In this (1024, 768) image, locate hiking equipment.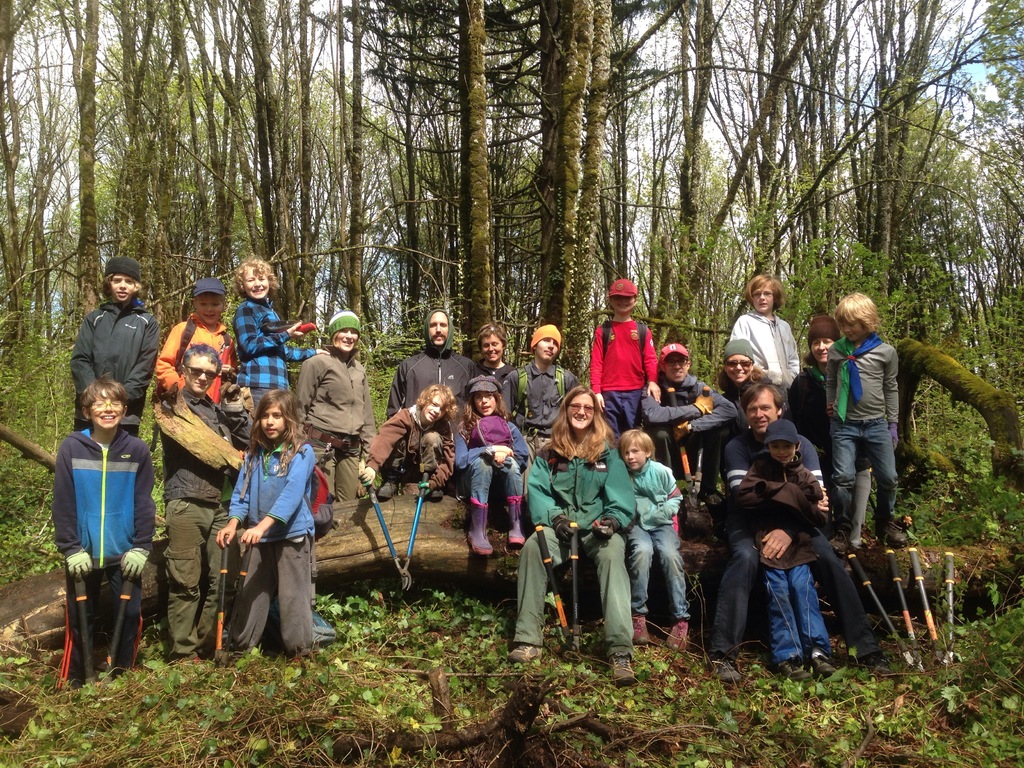
Bounding box: 593:510:625:542.
